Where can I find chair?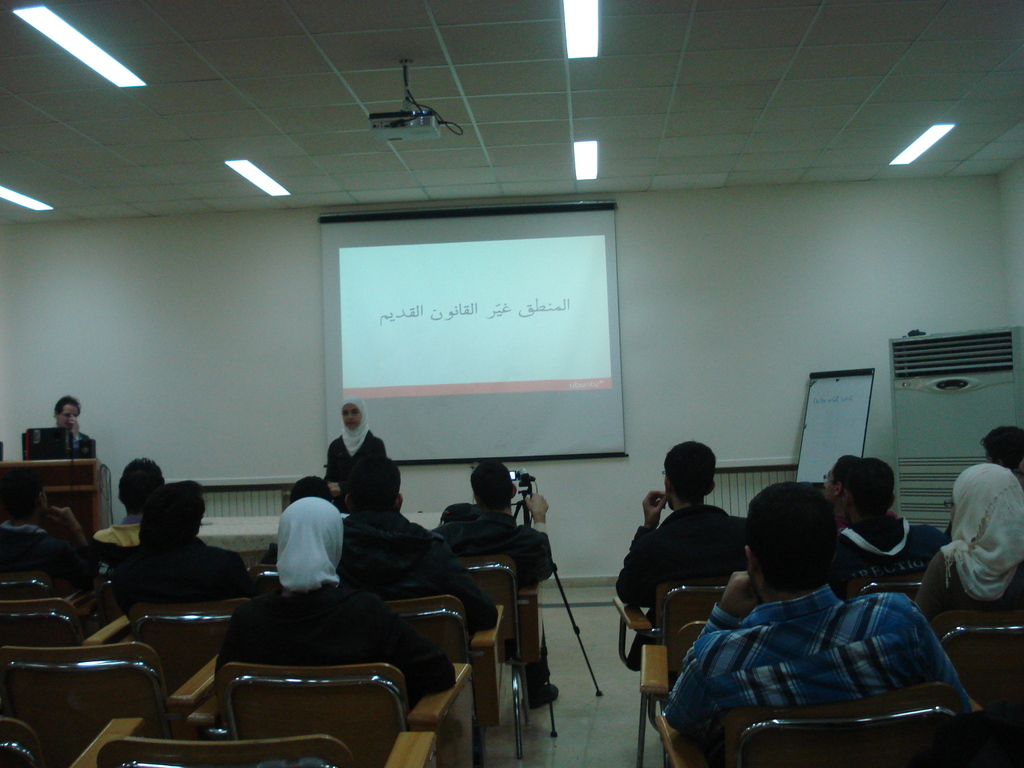
You can find it at {"x1": 0, "y1": 717, "x2": 144, "y2": 767}.
